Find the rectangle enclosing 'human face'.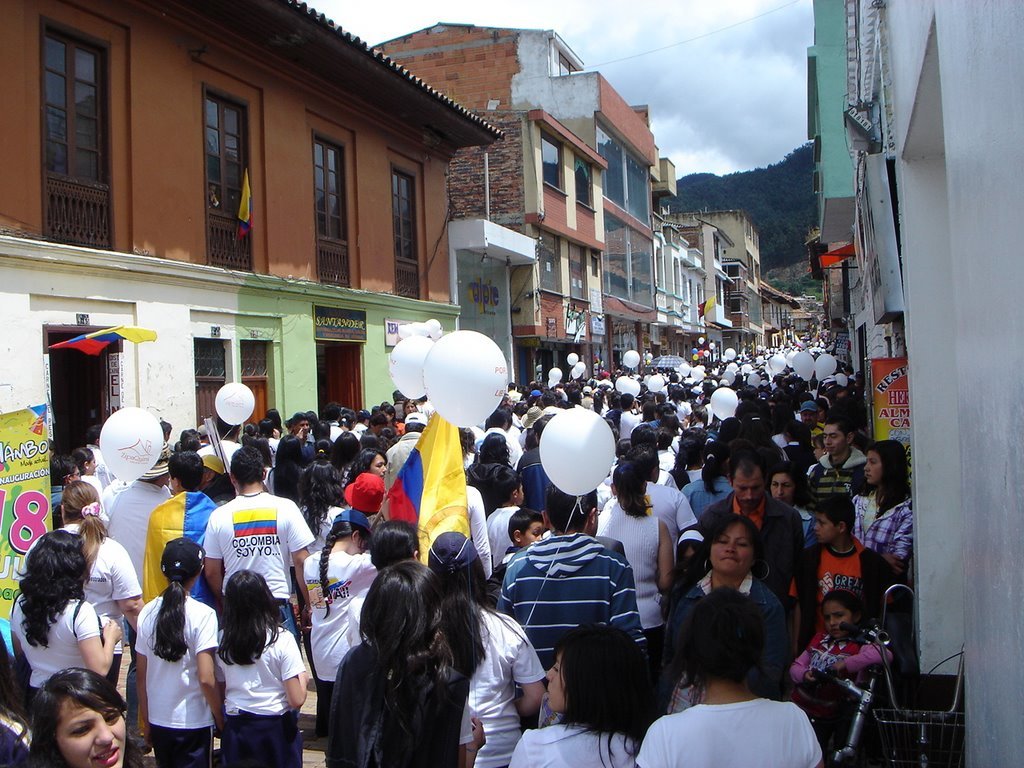
[545, 647, 573, 713].
